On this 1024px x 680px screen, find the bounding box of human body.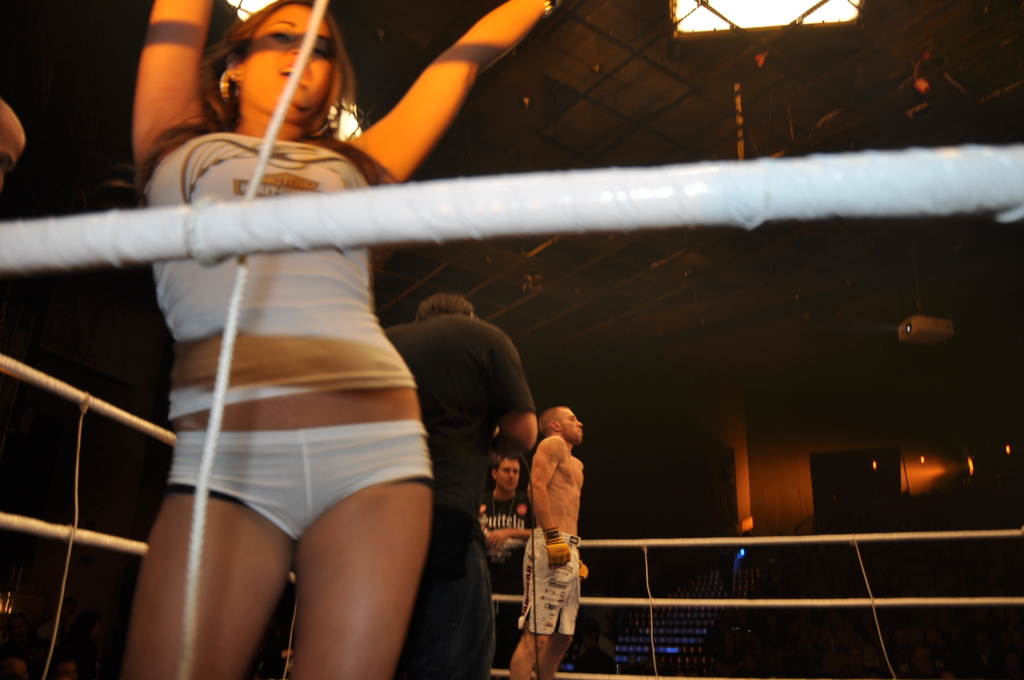
Bounding box: (x1=479, y1=485, x2=533, y2=655).
